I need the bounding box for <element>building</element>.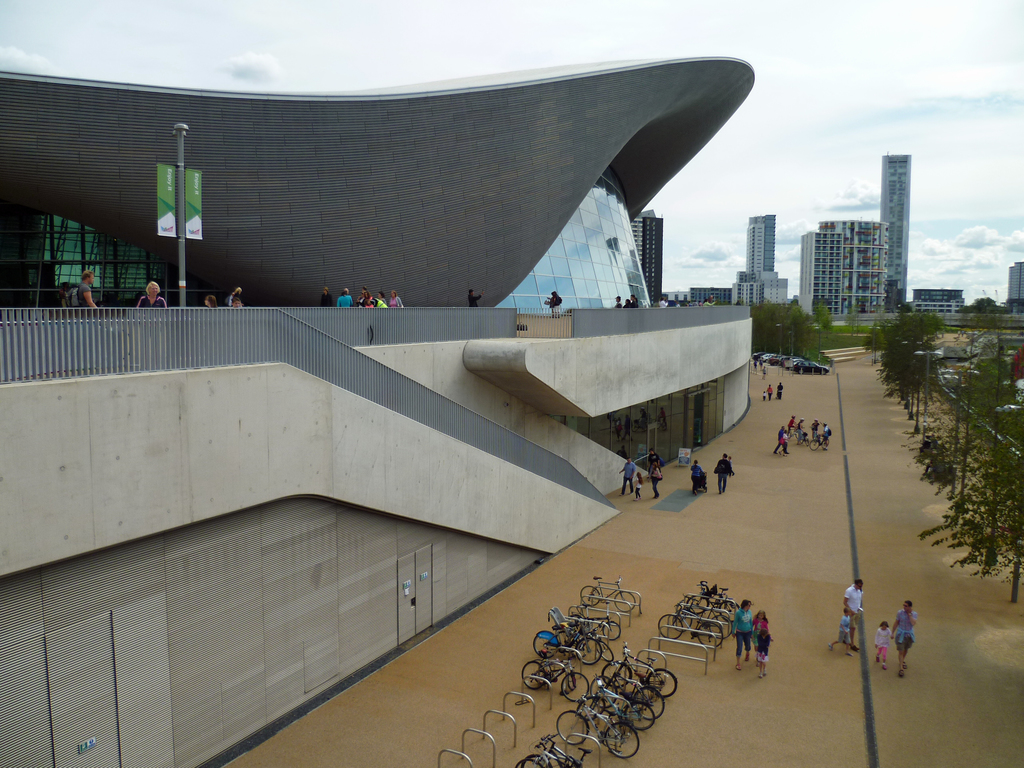
Here it is: locate(0, 51, 755, 767).
